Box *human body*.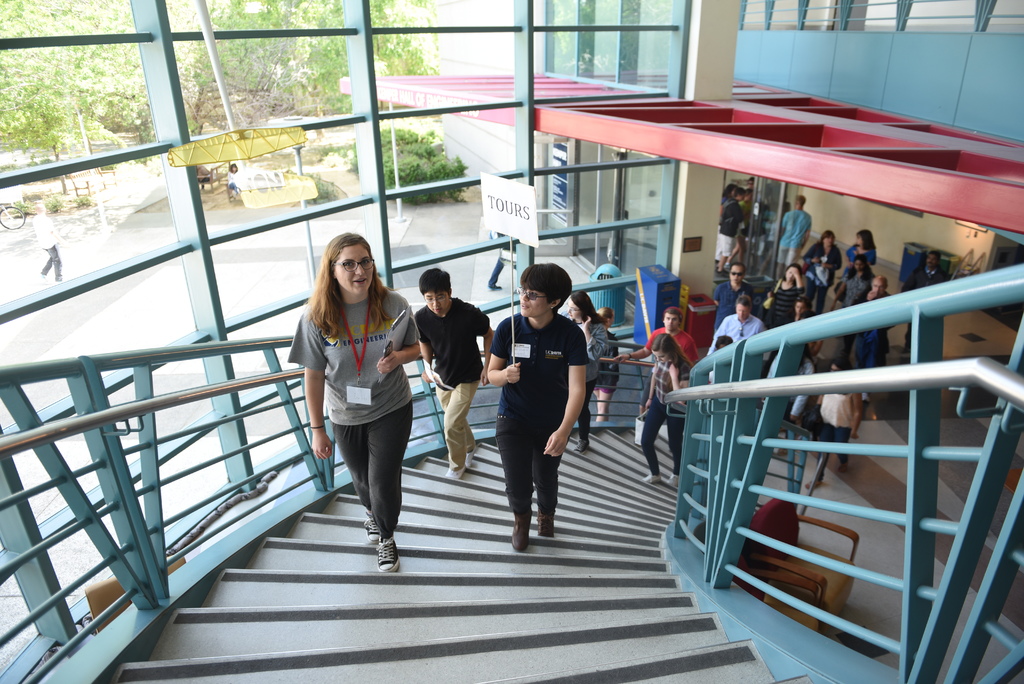
716:204:741:275.
